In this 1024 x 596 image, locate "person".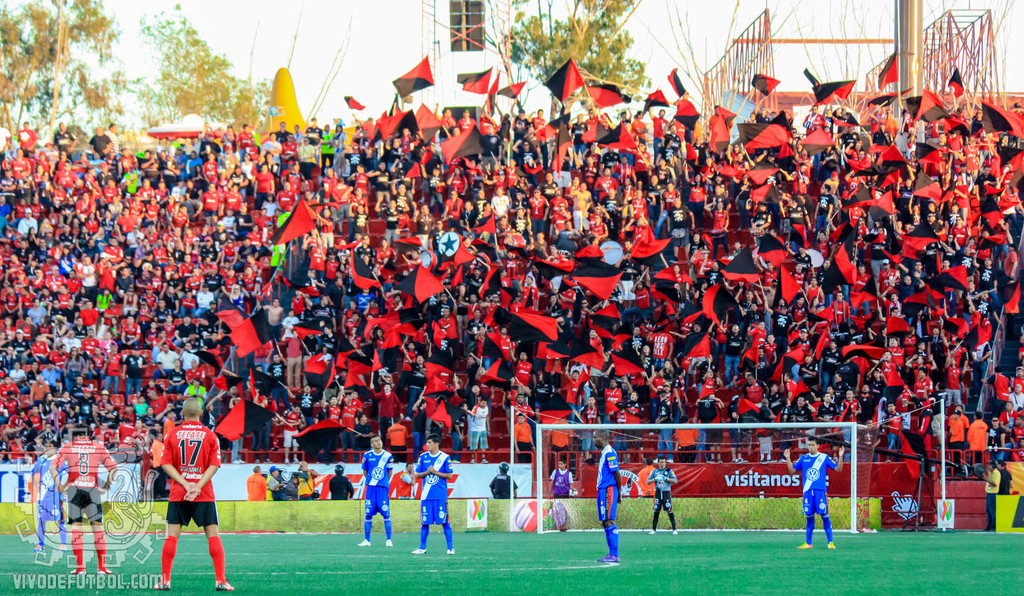
Bounding box: {"left": 646, "top": 317, "right": 668, "bottom": 368}.
